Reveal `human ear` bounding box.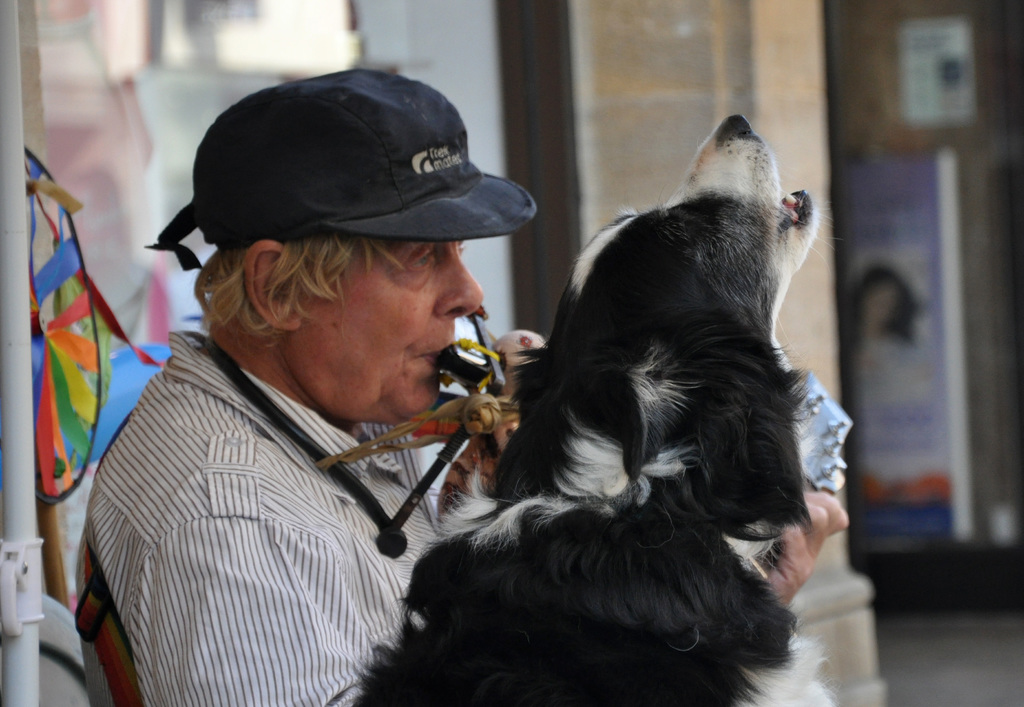
Revealed: locate(243, 239, 303, 333).
